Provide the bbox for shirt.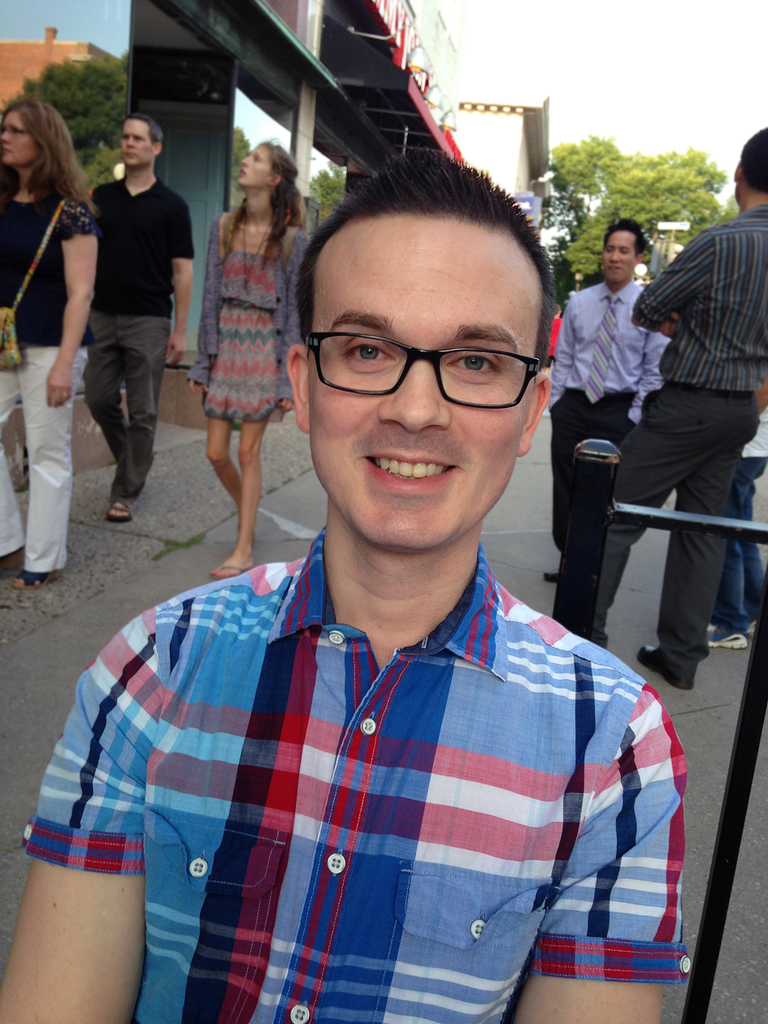
x1=549, y1=280, x2=668, y2=427.
